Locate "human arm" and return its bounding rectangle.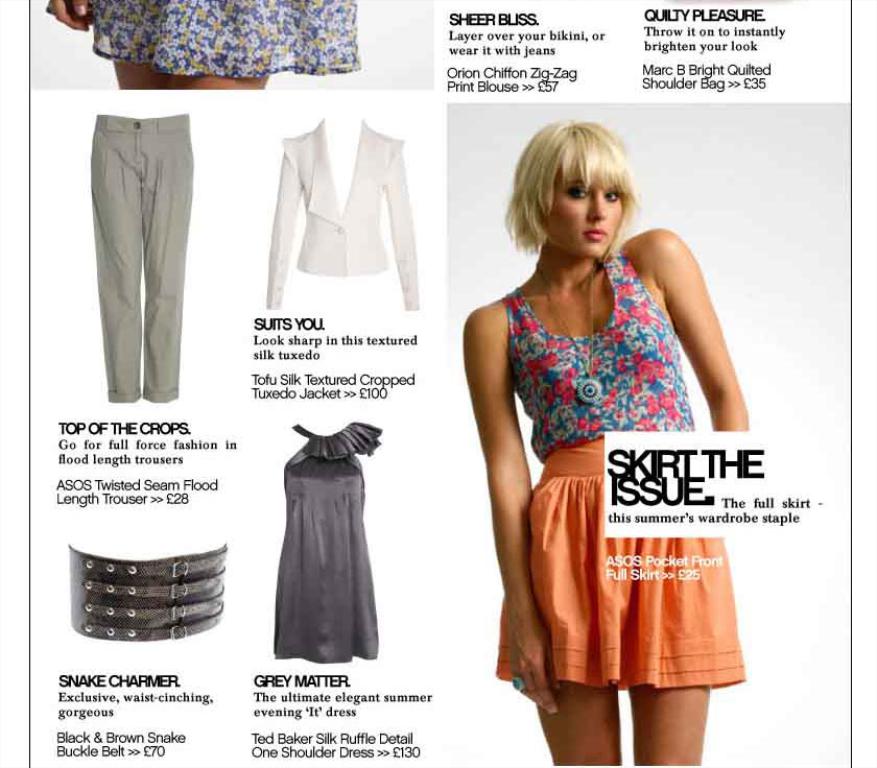
x1=465 y1=298 x2=560 y2=714.
